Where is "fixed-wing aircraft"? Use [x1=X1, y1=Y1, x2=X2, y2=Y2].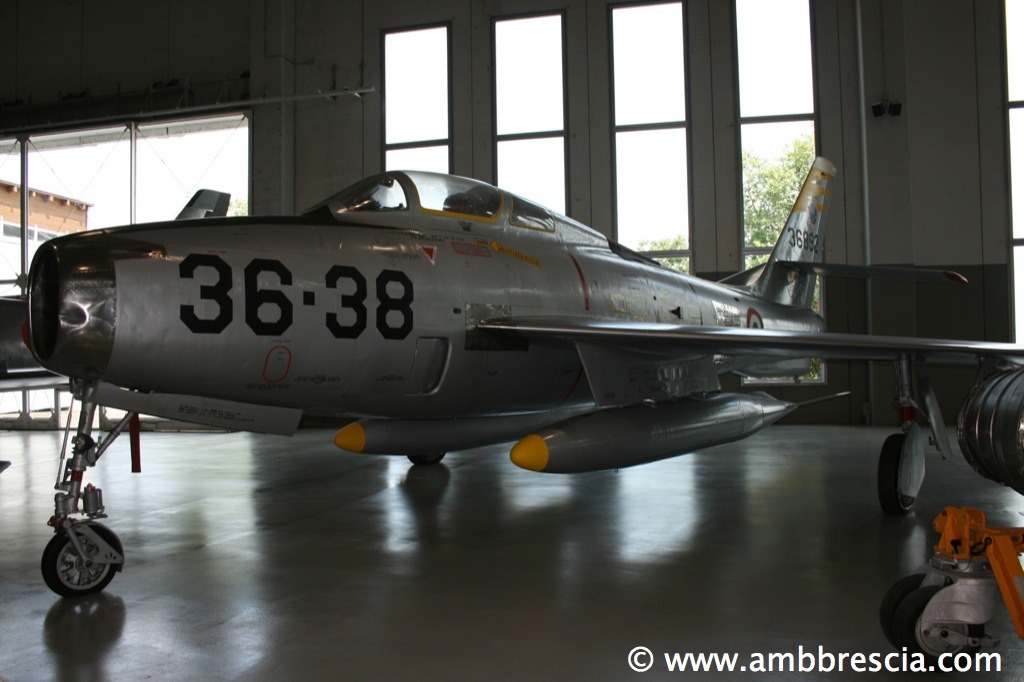
[x1=0, y1=185, x2=237, y2=386].
